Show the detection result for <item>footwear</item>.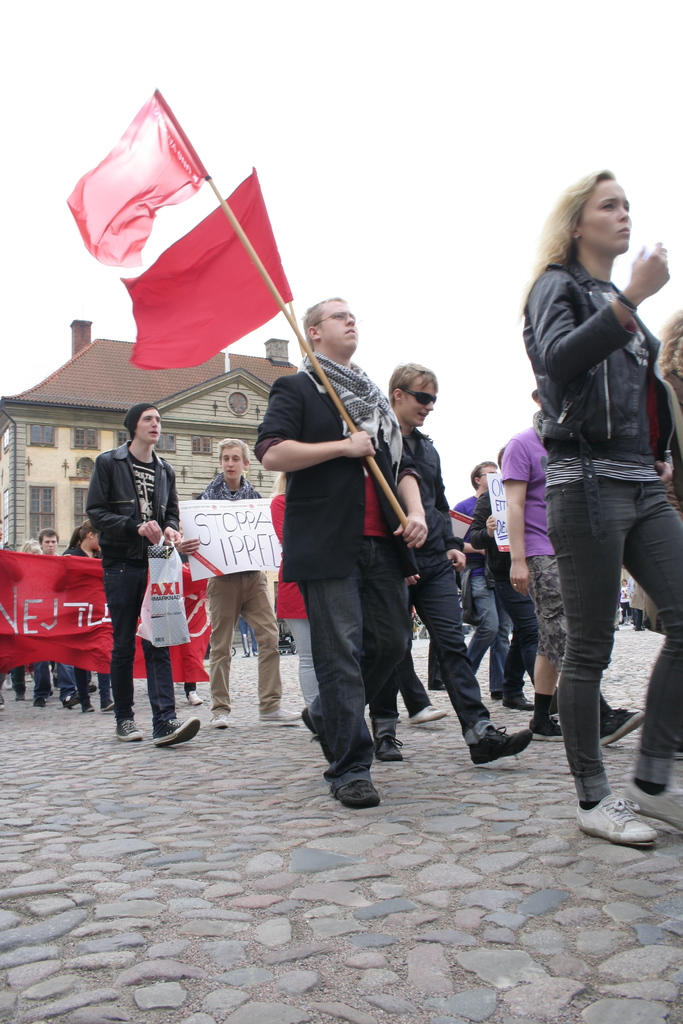
detection(465, 721, 541, 767).
